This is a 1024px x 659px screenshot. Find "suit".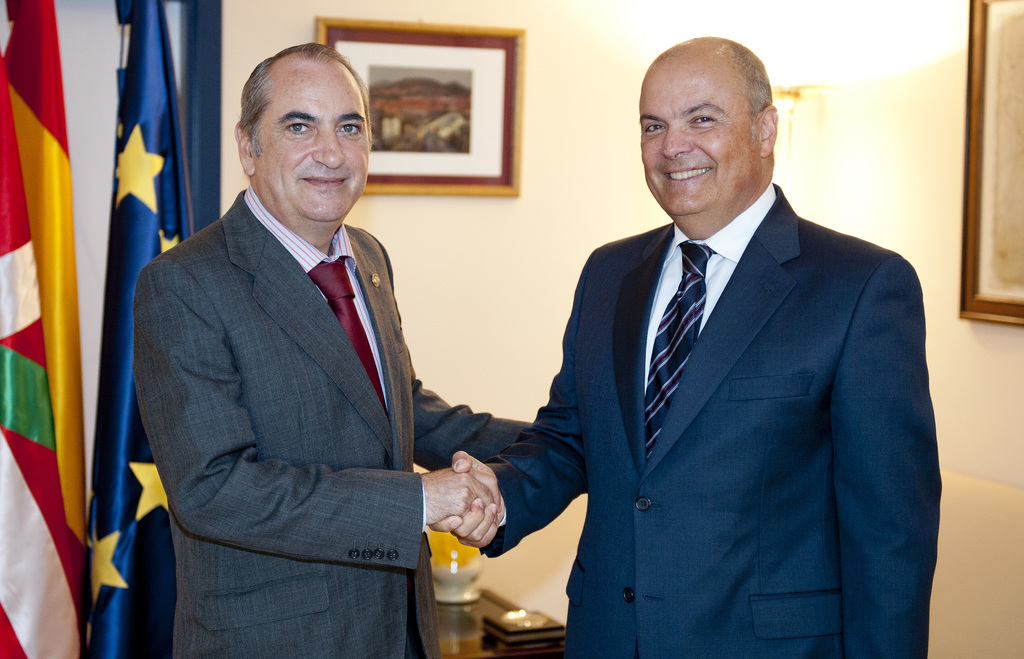
Bounding box: x1=131, y1=180, x2=534, y2=658.
